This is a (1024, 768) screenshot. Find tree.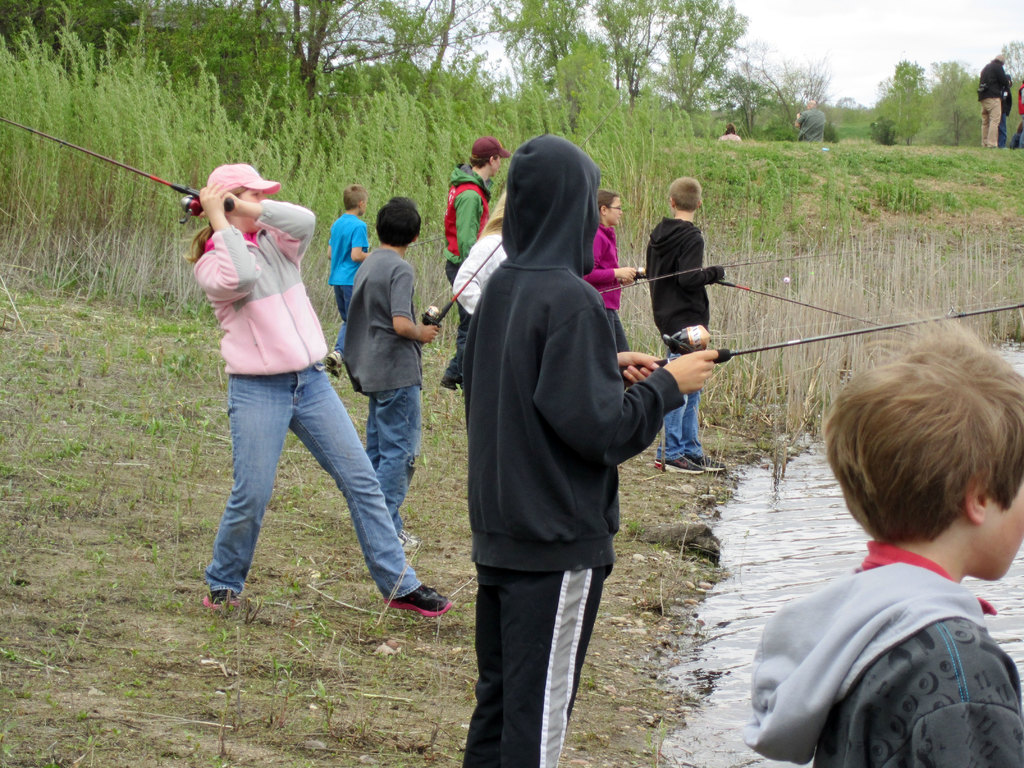
Bounding box: 596, 0, 654, 101.
